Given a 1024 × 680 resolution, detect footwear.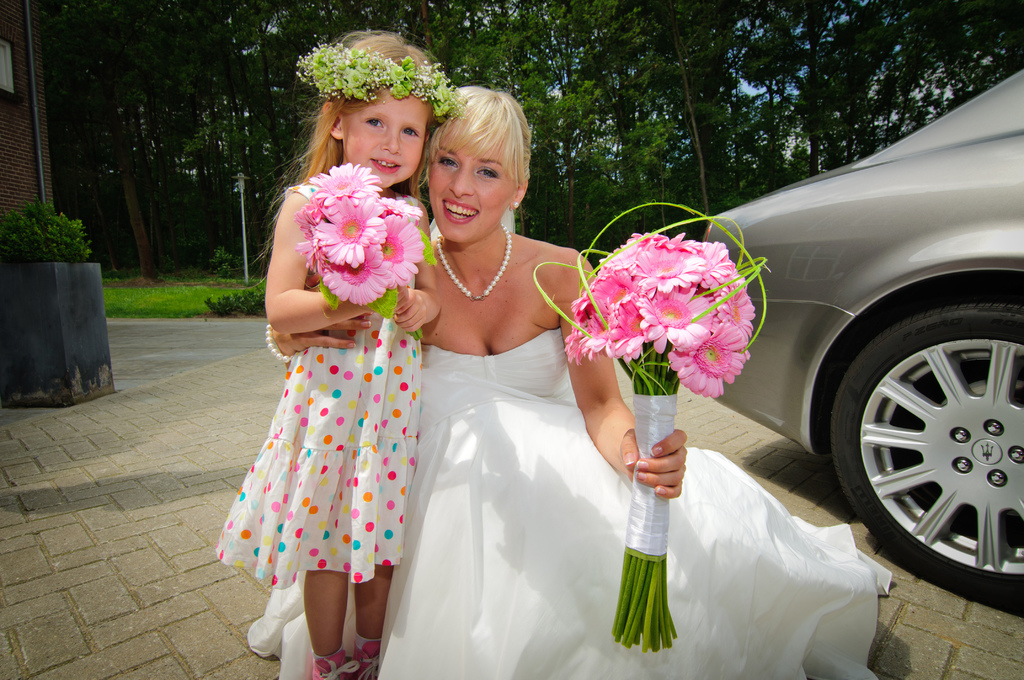
box(359, 654, 383, 679).
